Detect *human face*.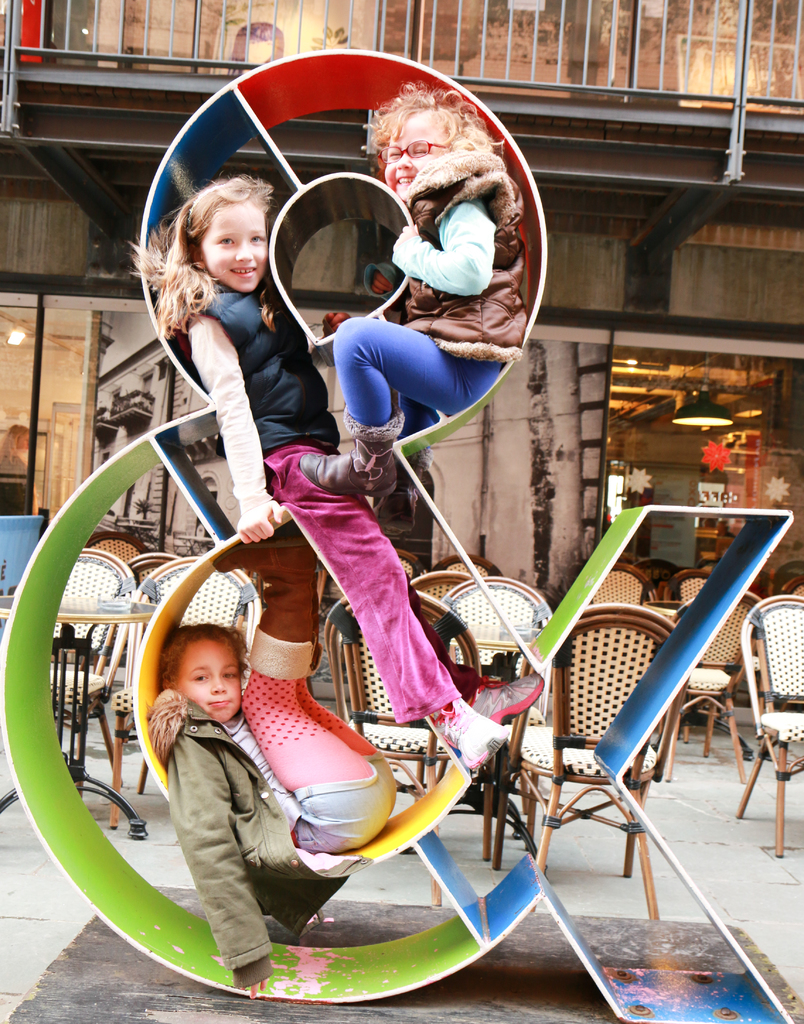
Detected at select_region(385, 118, 447, 198).
